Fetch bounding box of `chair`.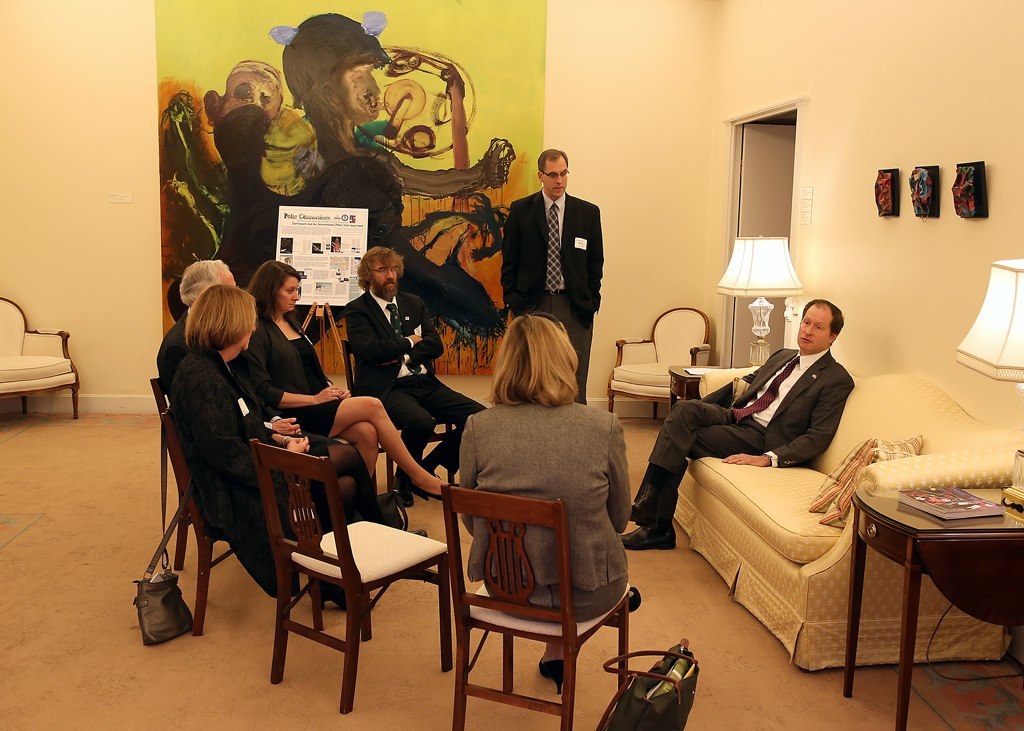
Bbox: (x1=420, y1=478, x2=639, y2=715).
